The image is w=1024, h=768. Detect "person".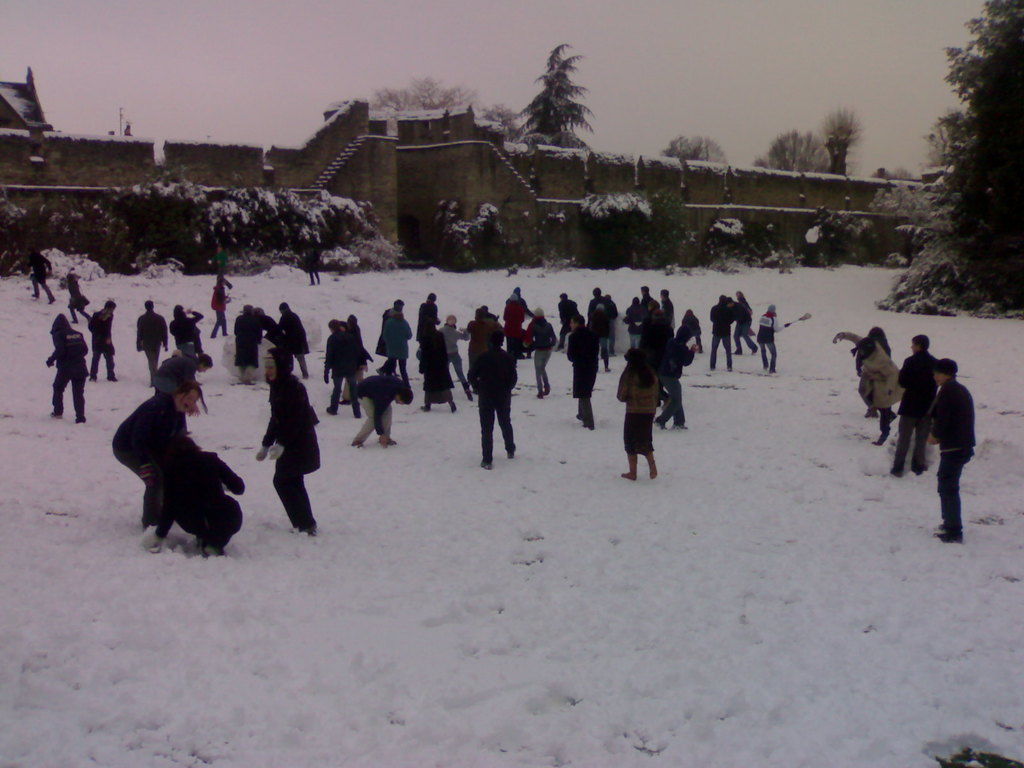
Detection: 58, 273, 94, 324.
